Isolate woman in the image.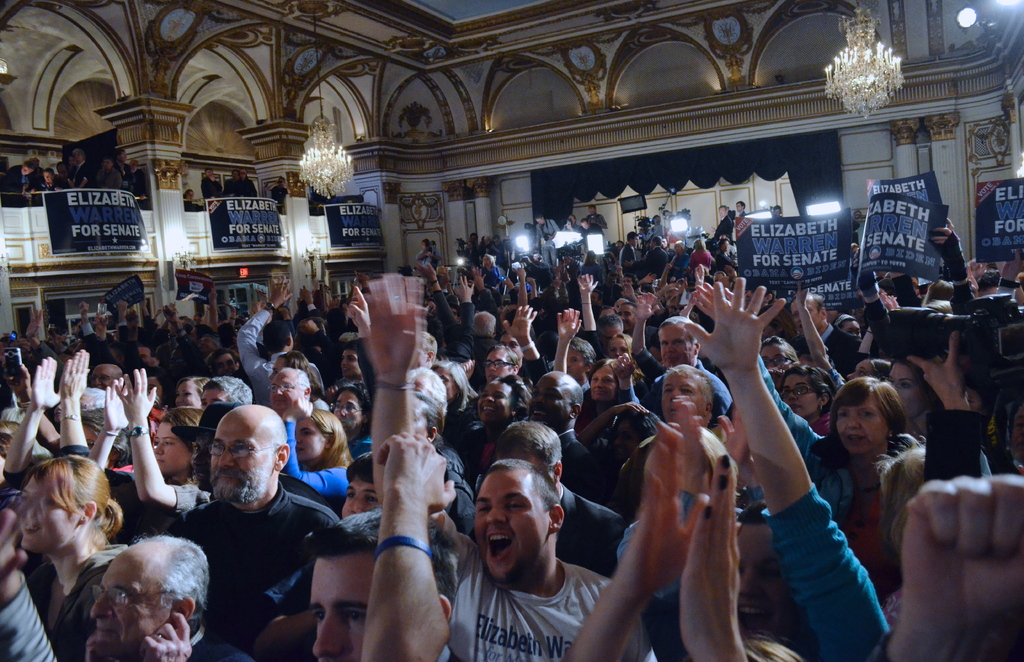
Isolated region: pyautogui.locateOnScreen(184, 190, 206, 210).
